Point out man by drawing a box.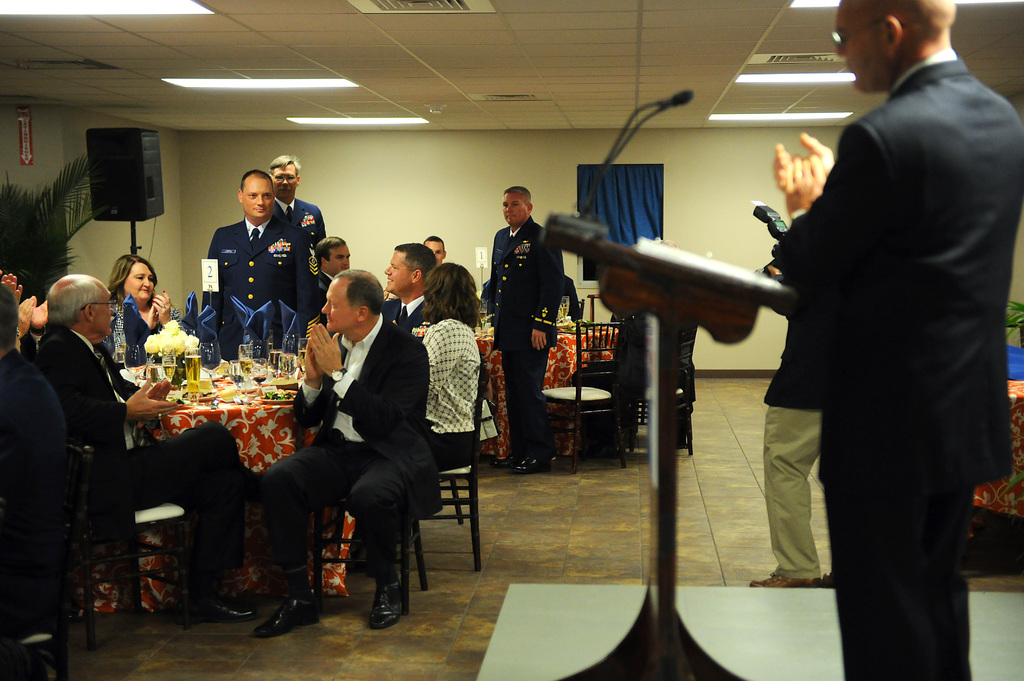
(x1=771, y1=0, x2=1023, y2=680).
